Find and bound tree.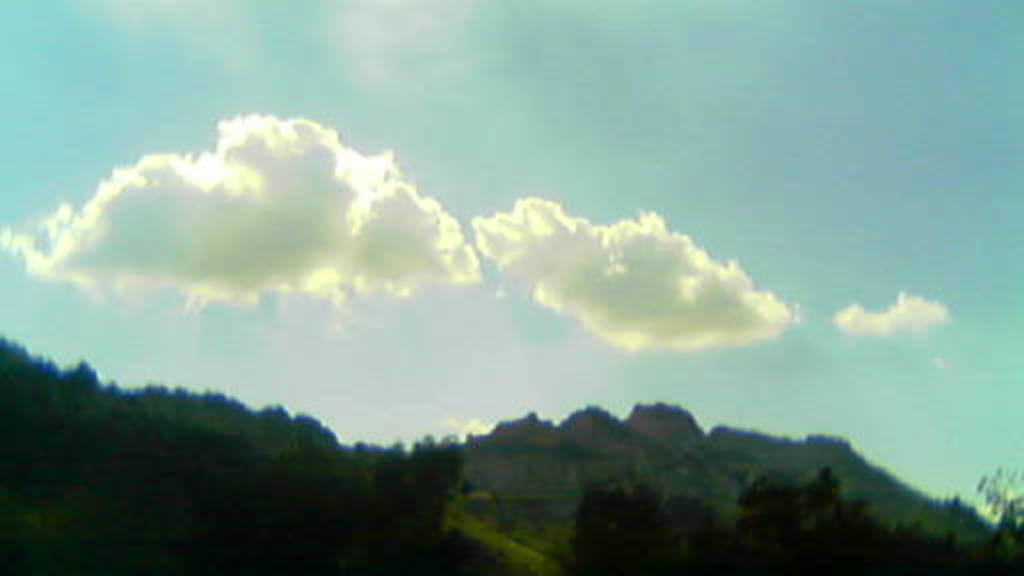
Bound: rect(786, 464, 1022, 574).
